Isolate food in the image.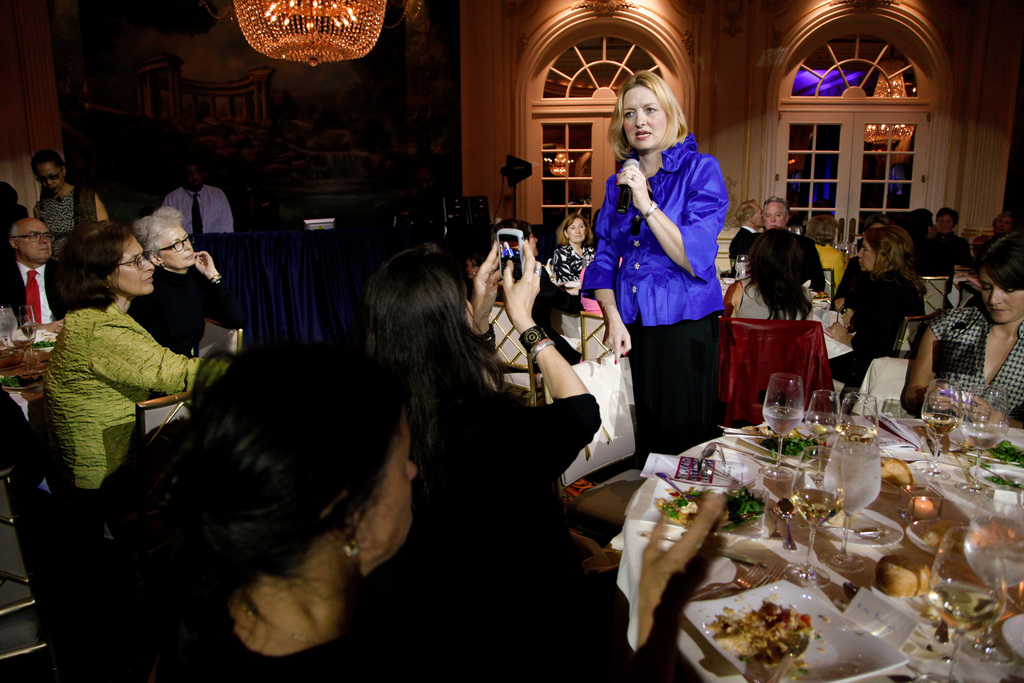
Isolated region: region(973, 439, 1023, 488).
